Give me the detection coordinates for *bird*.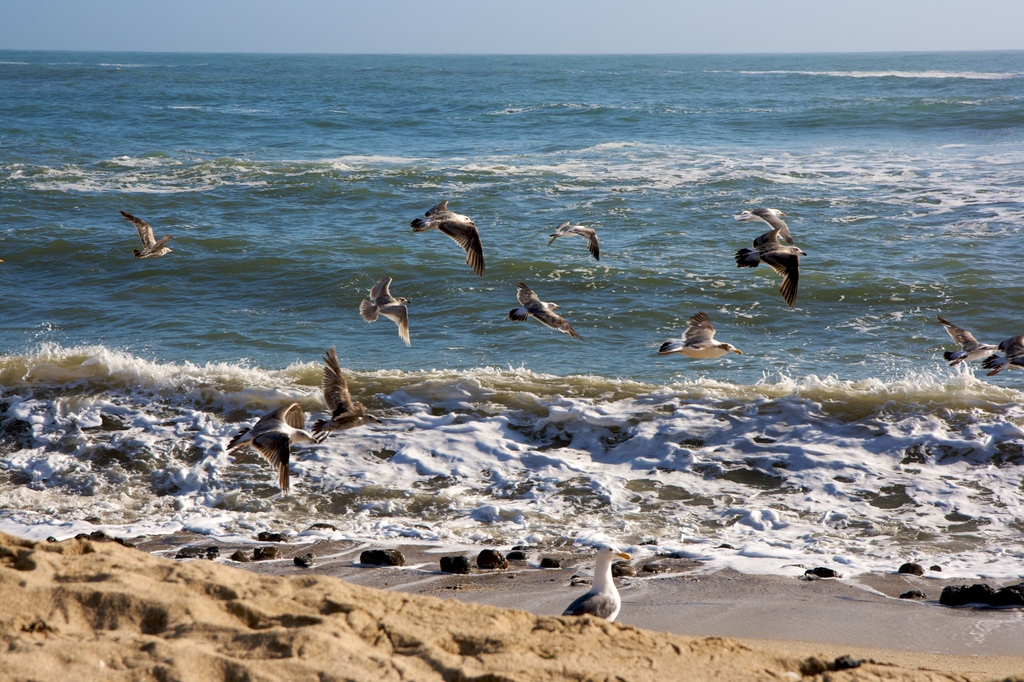
box(499, 282, 577, 339).
